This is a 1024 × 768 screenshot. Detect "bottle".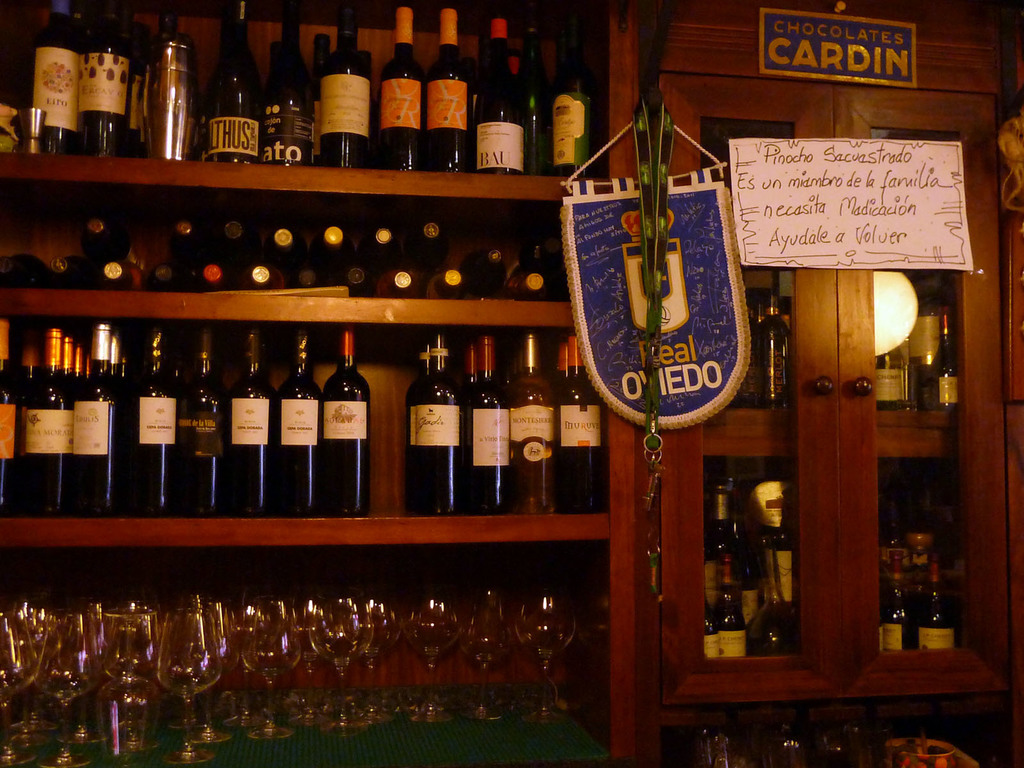
260:330:314:516.
